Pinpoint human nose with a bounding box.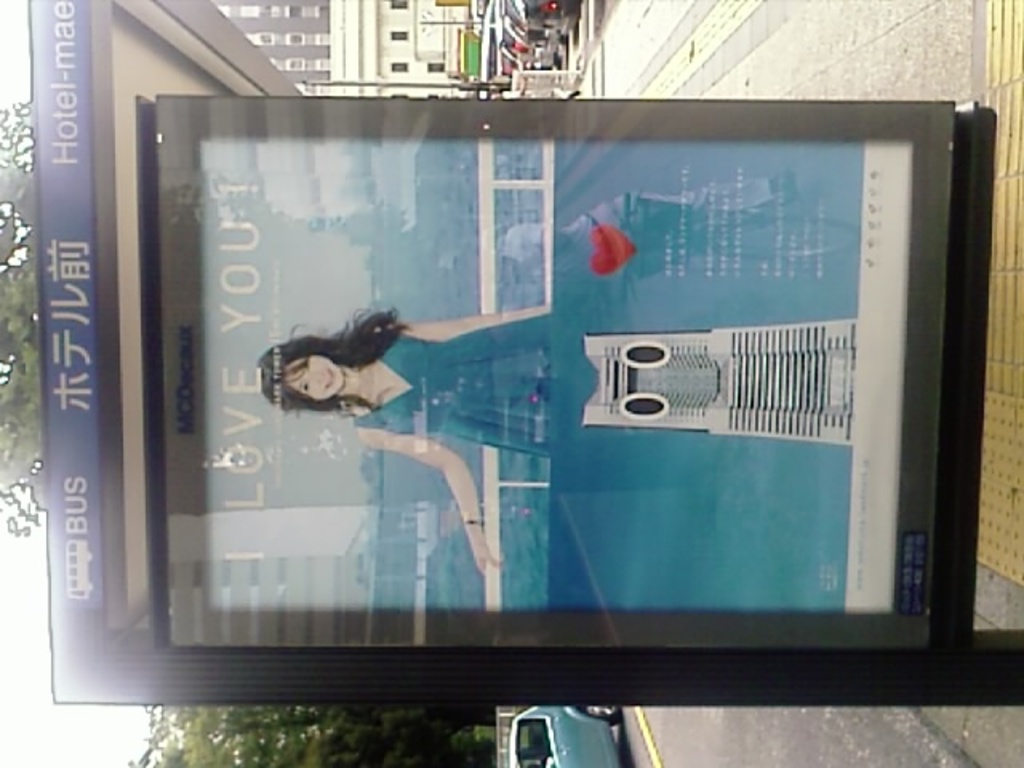
left=306, top=370, right=323, bottom=384.
